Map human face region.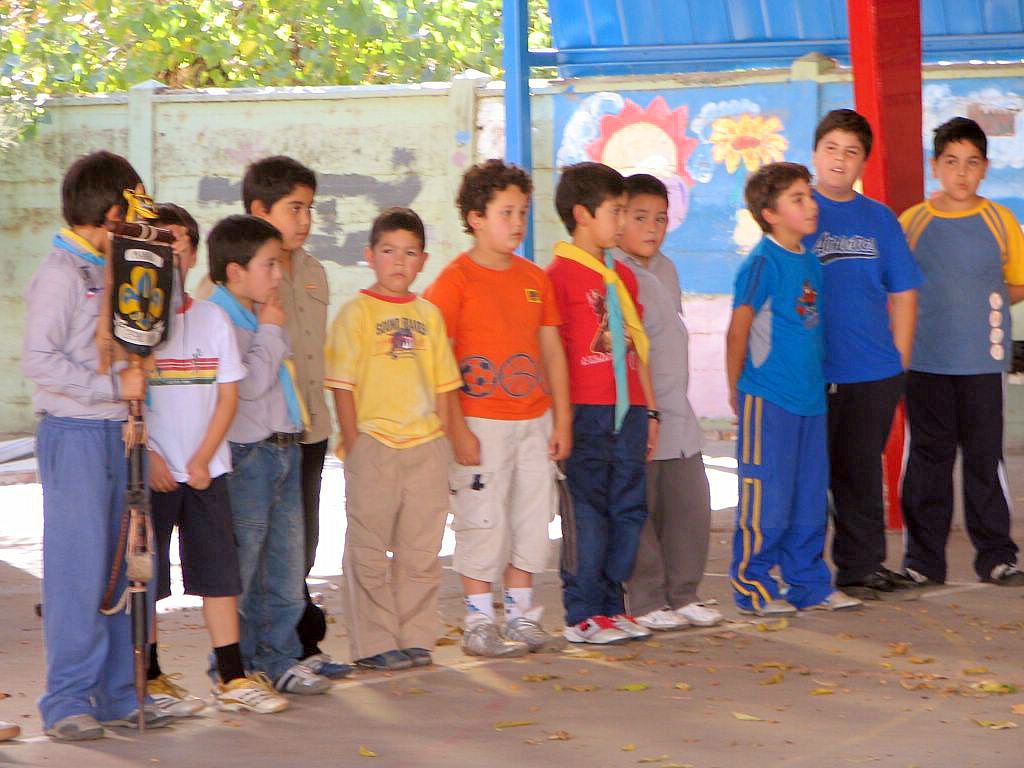
Mapped to BBox(268, 172, 315, 245).
